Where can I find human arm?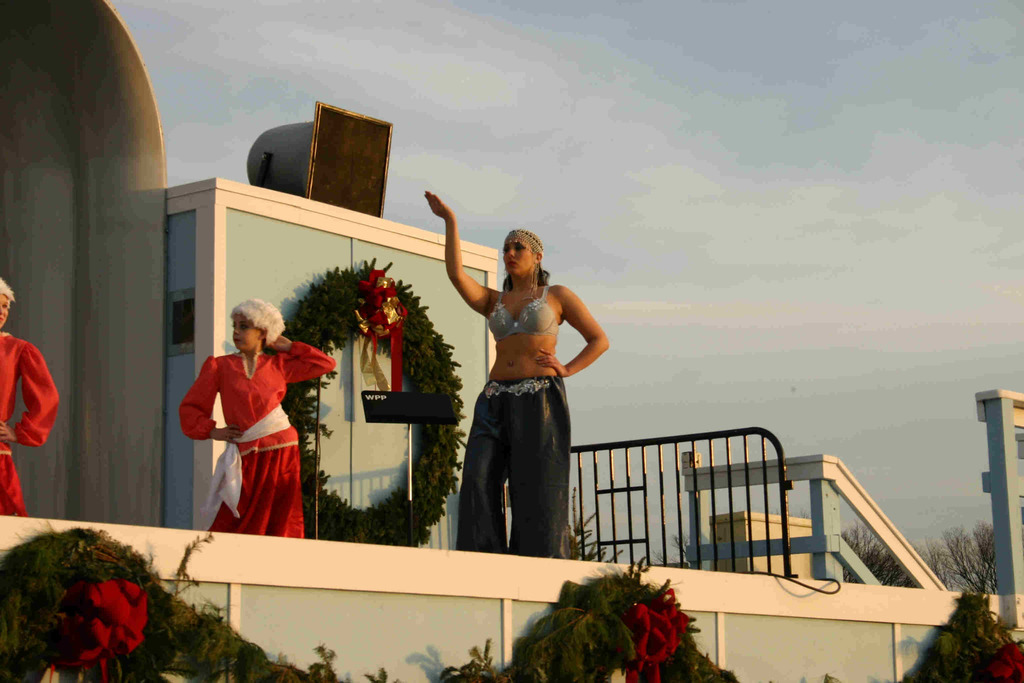
You can find it at <bbox>425, 187, 493, 312</bbox>.
